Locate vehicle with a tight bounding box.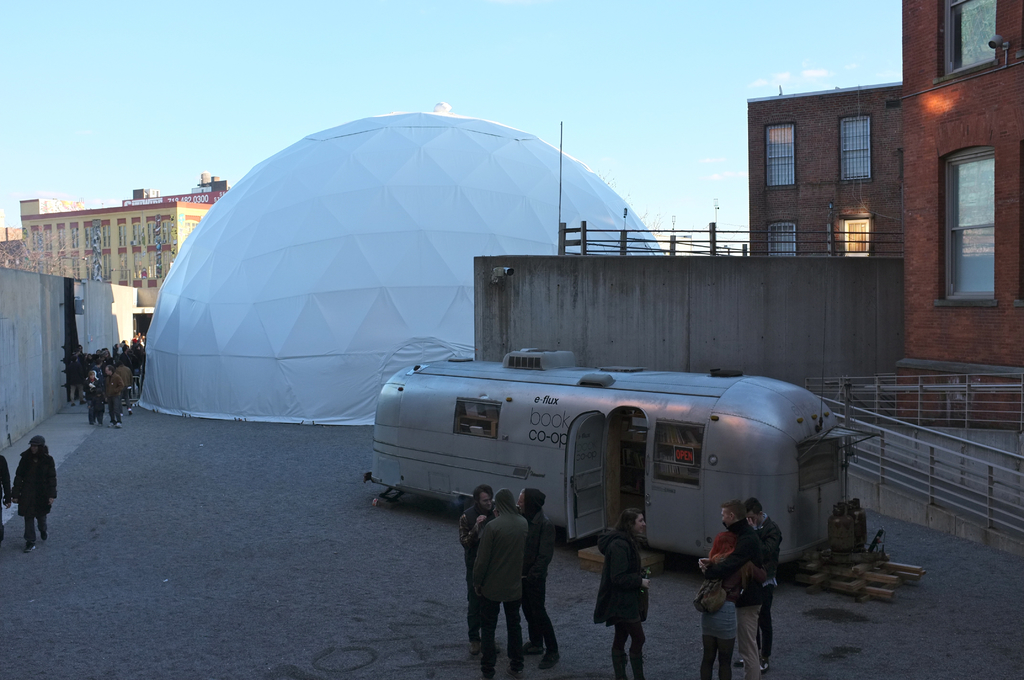
[x1=387, y1=359, x2=838, y2=587].
